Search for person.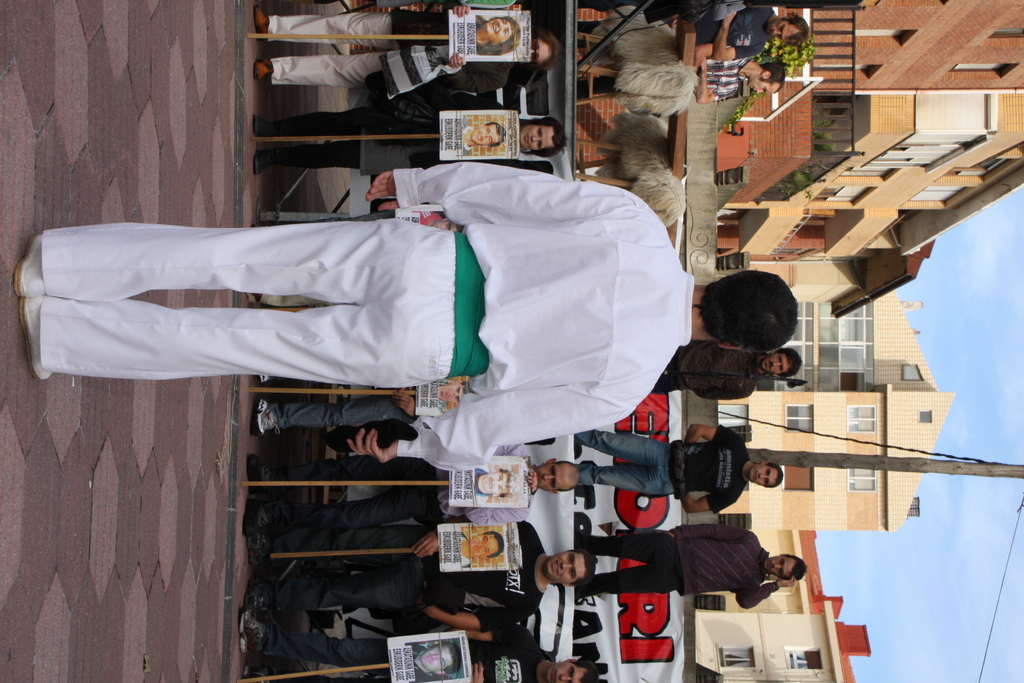
Found at select_region(572, 527, 810, 597).
